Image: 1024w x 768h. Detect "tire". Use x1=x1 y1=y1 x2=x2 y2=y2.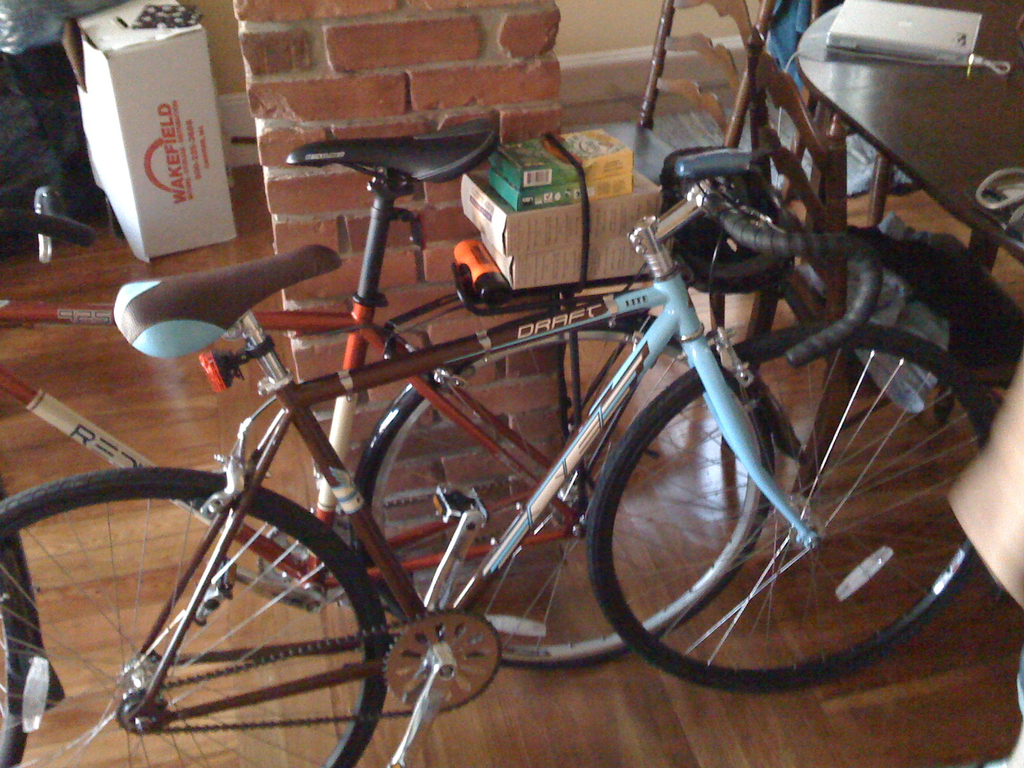
x1=0 y1=532 x2=29 y2=766.
